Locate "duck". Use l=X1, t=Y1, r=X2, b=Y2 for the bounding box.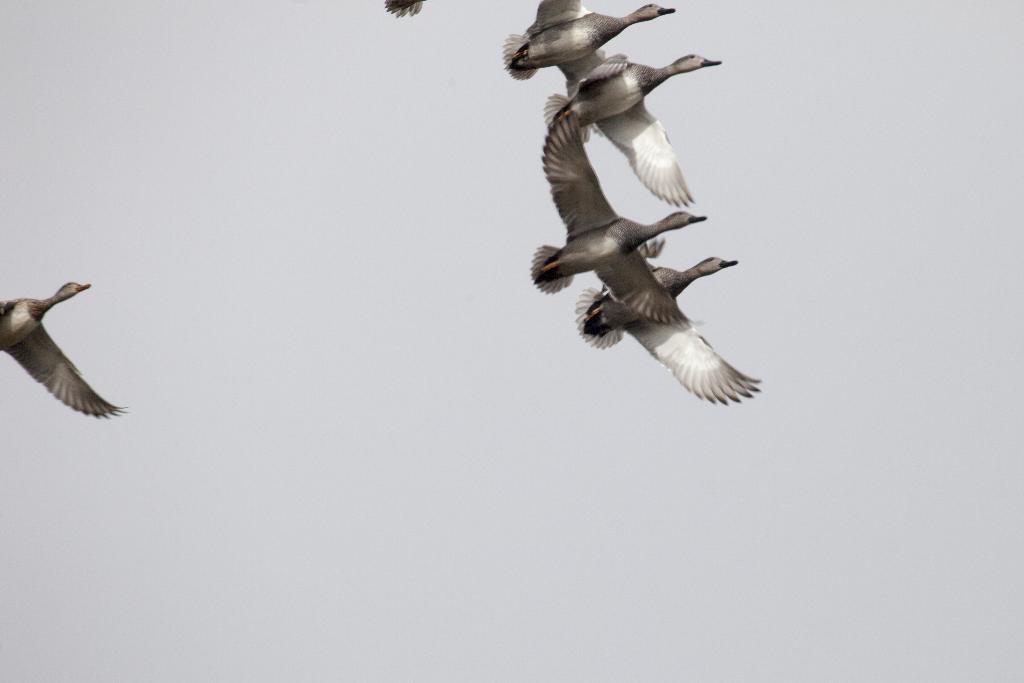
l=496, t=0, r=677, b=86.
